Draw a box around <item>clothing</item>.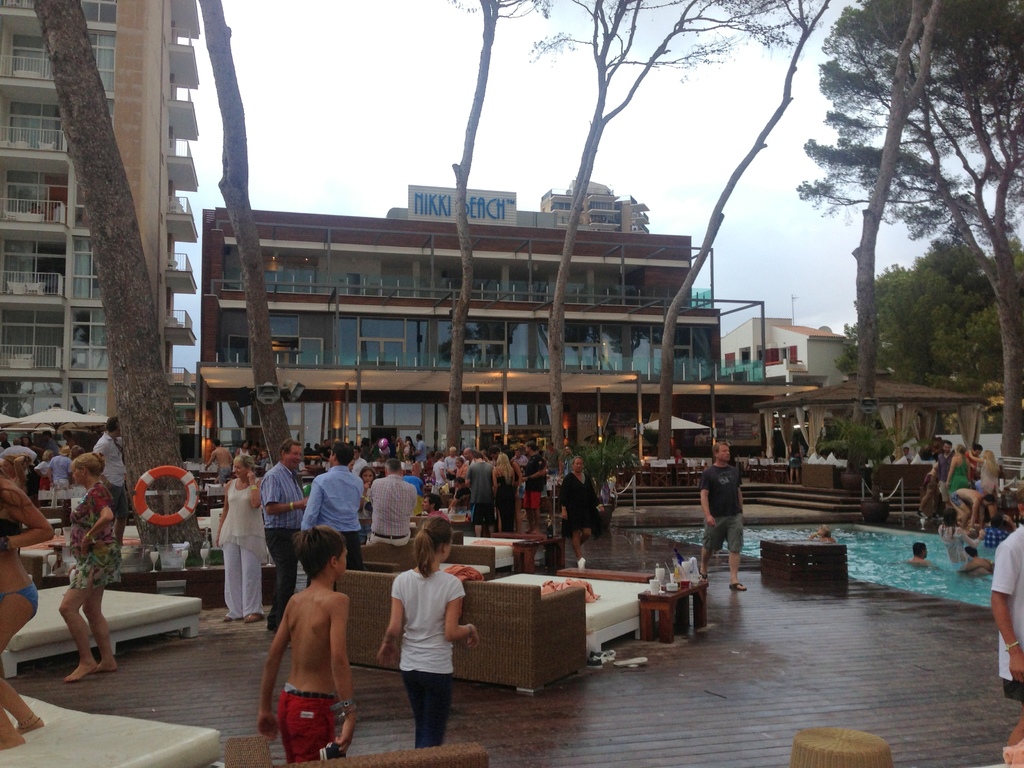
BBox(565, 470, 597, 534).
